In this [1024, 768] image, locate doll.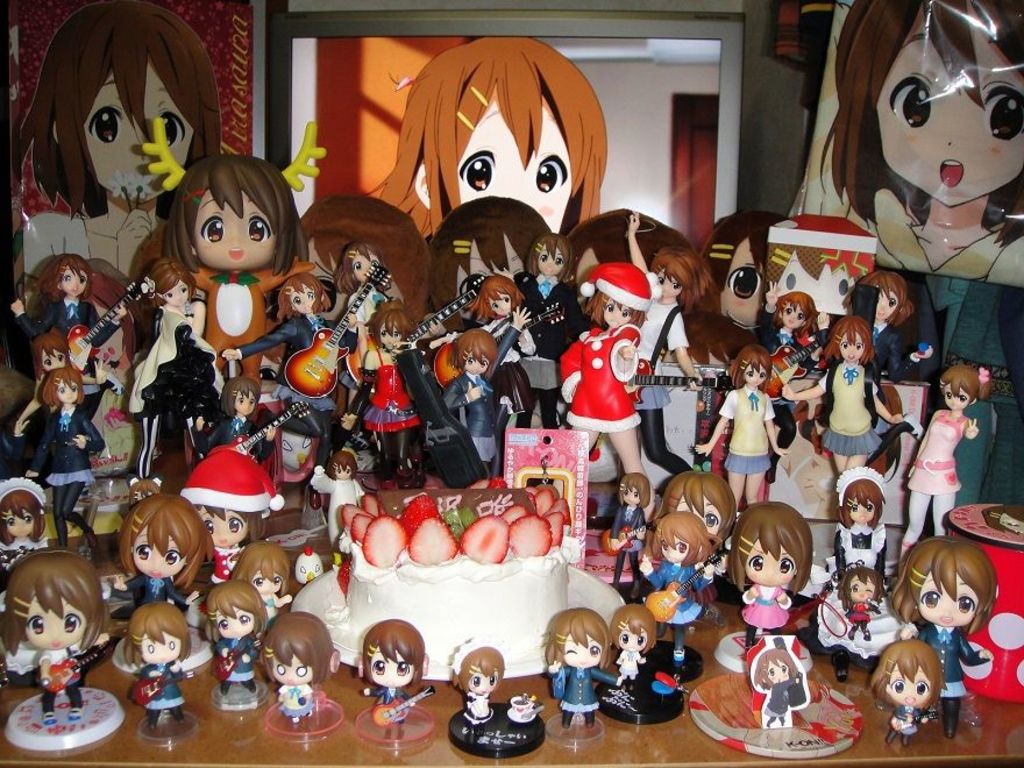
Bounding box: l=21, t=0, r=222, b=264.
